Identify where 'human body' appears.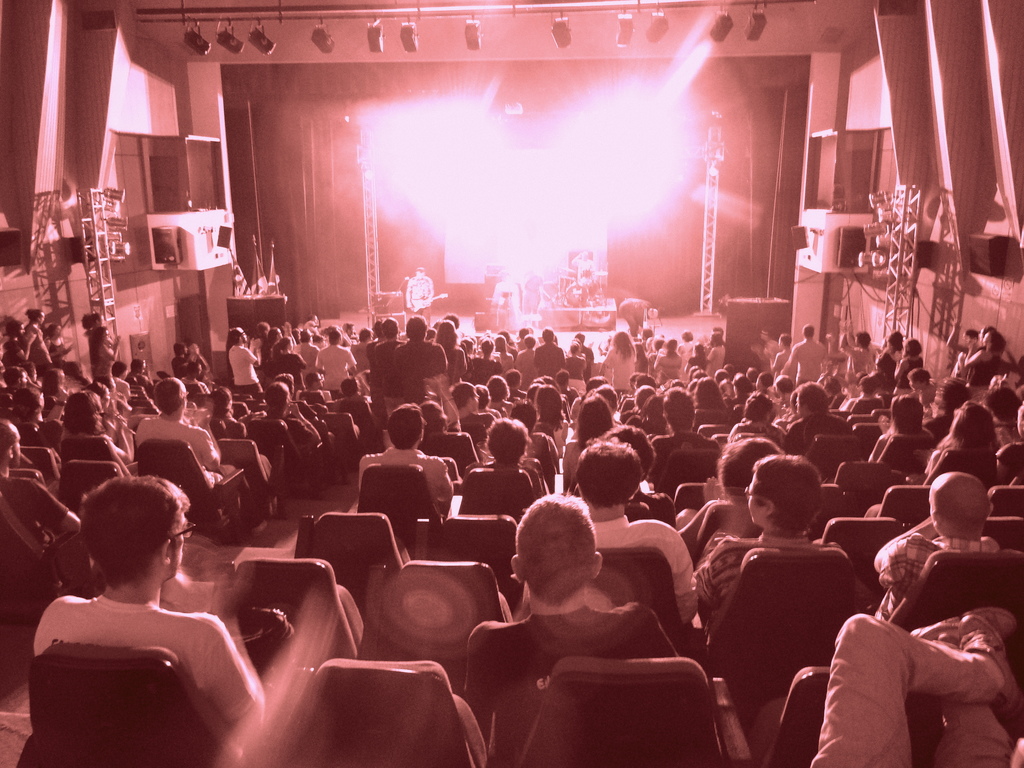
Appears at x1=269 y1=337 x2=305 y2=388.
